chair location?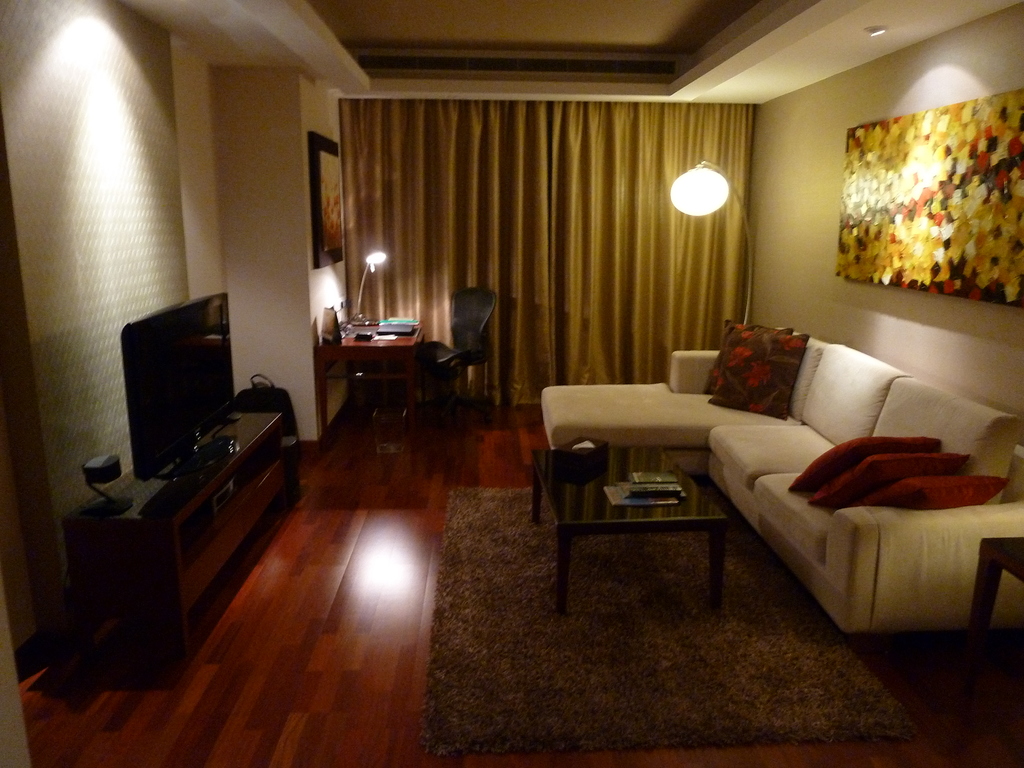
(415,281,499,435)
